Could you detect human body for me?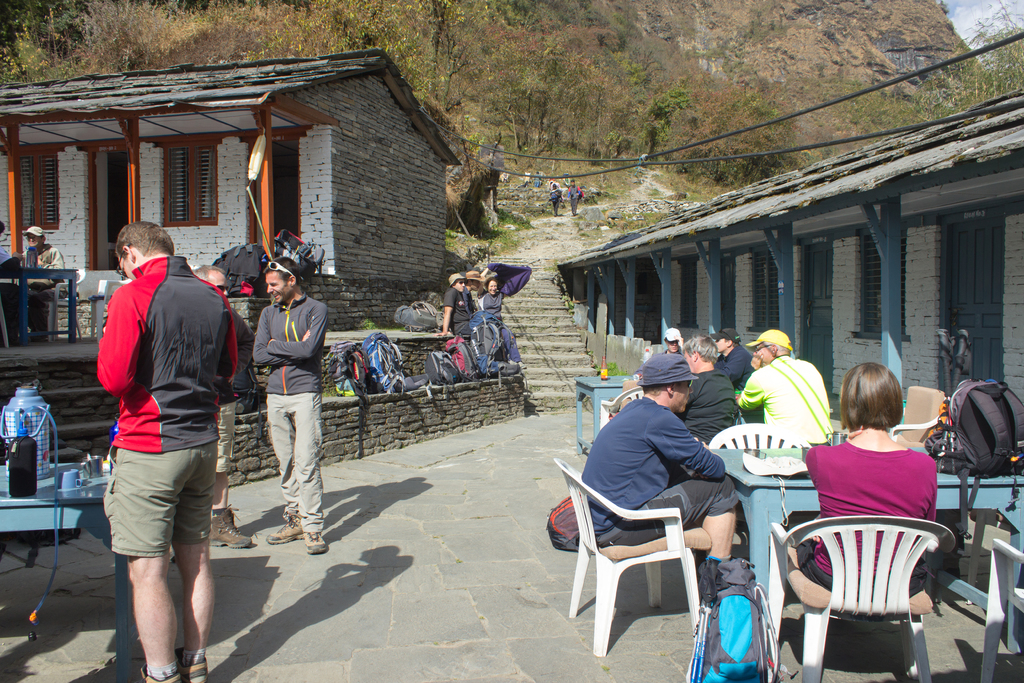
Detection result: box=[662, 325, 684, 354].
